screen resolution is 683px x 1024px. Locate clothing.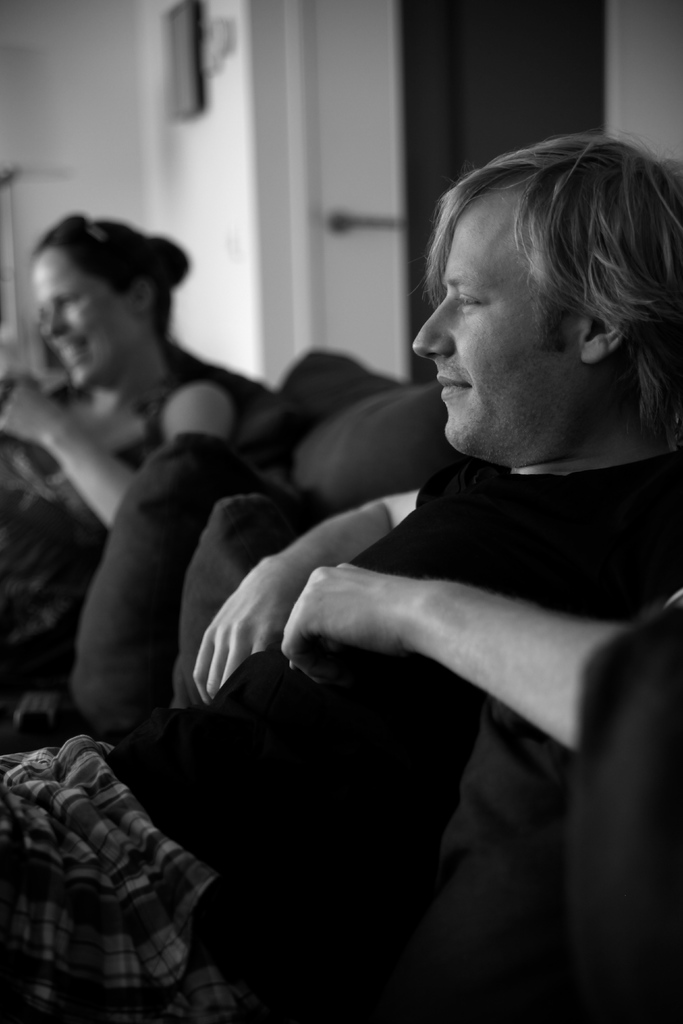
<bbox>116, 449, 682, 1023</bbox>.
